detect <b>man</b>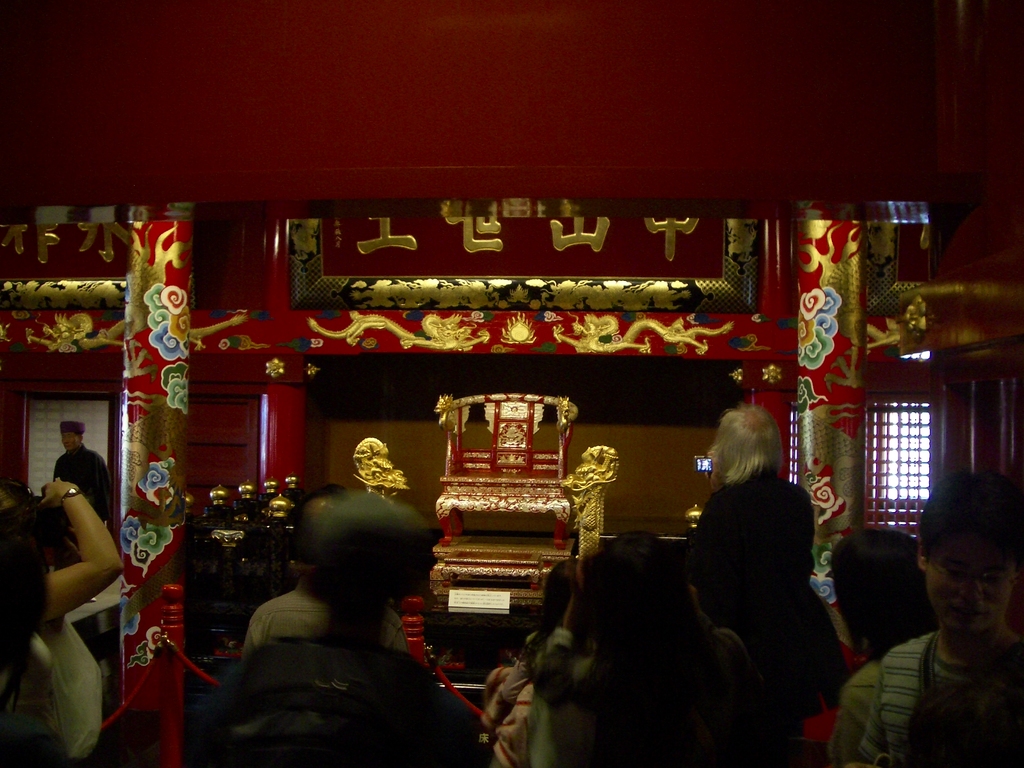
x1=41 y1=417 x2=110 y2=527
